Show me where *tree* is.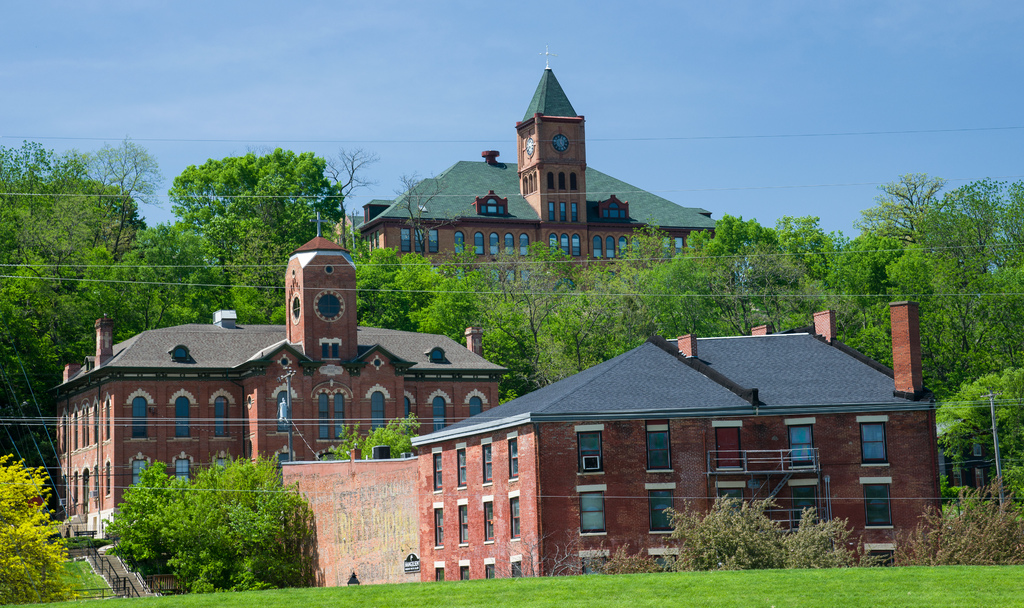
*tree* is at select_region(163, 451, 304, 595).
